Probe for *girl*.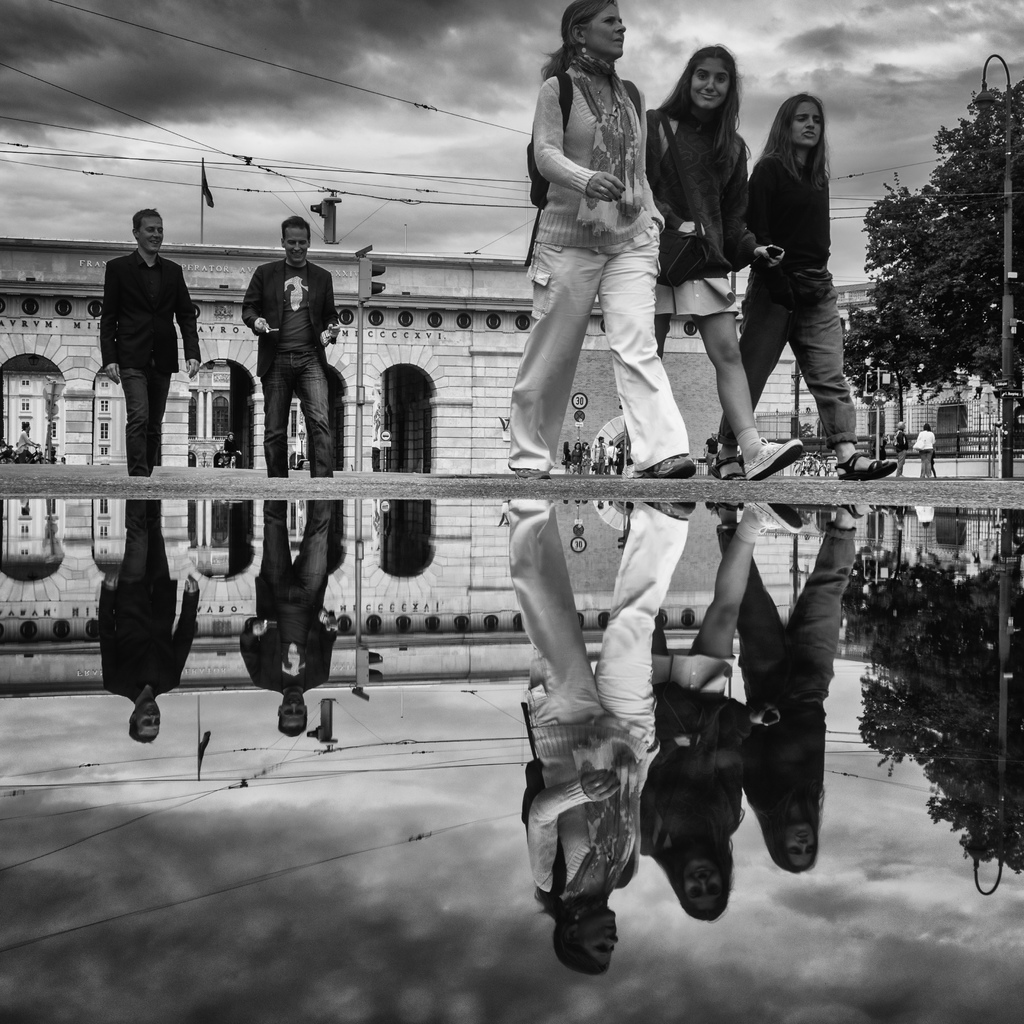
Probe result: crop(703, 88, 905, 481).
